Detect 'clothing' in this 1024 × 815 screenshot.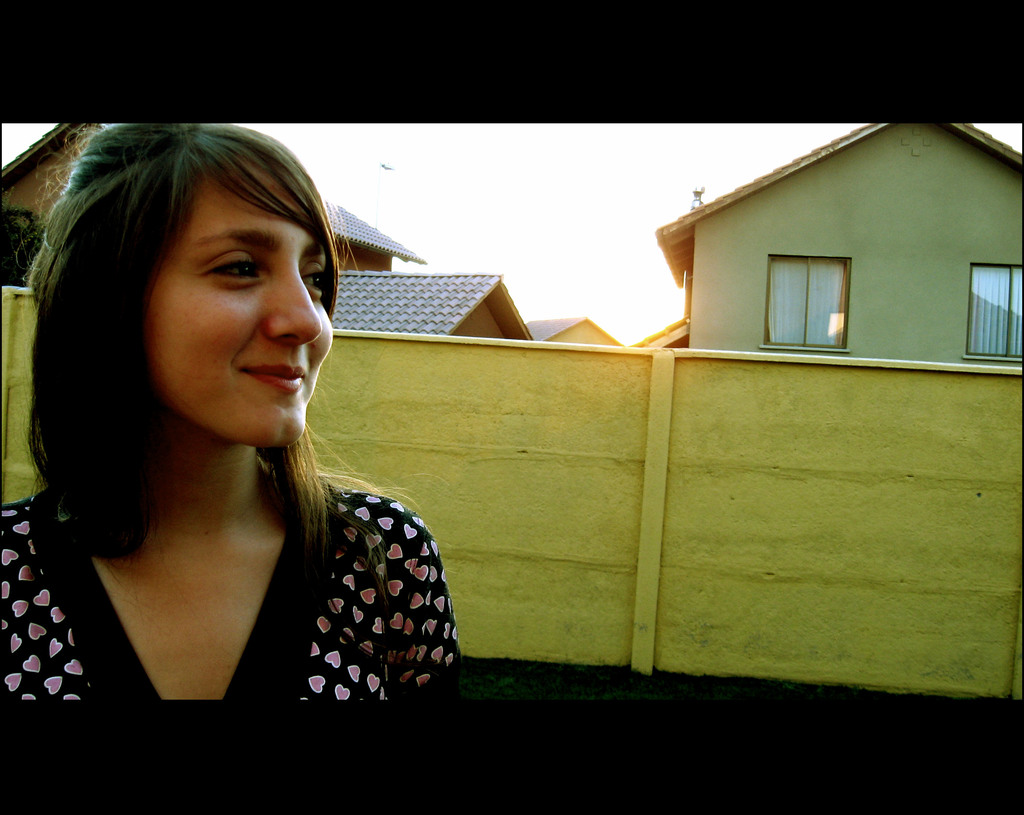
Detection: 1,437,509,743.
